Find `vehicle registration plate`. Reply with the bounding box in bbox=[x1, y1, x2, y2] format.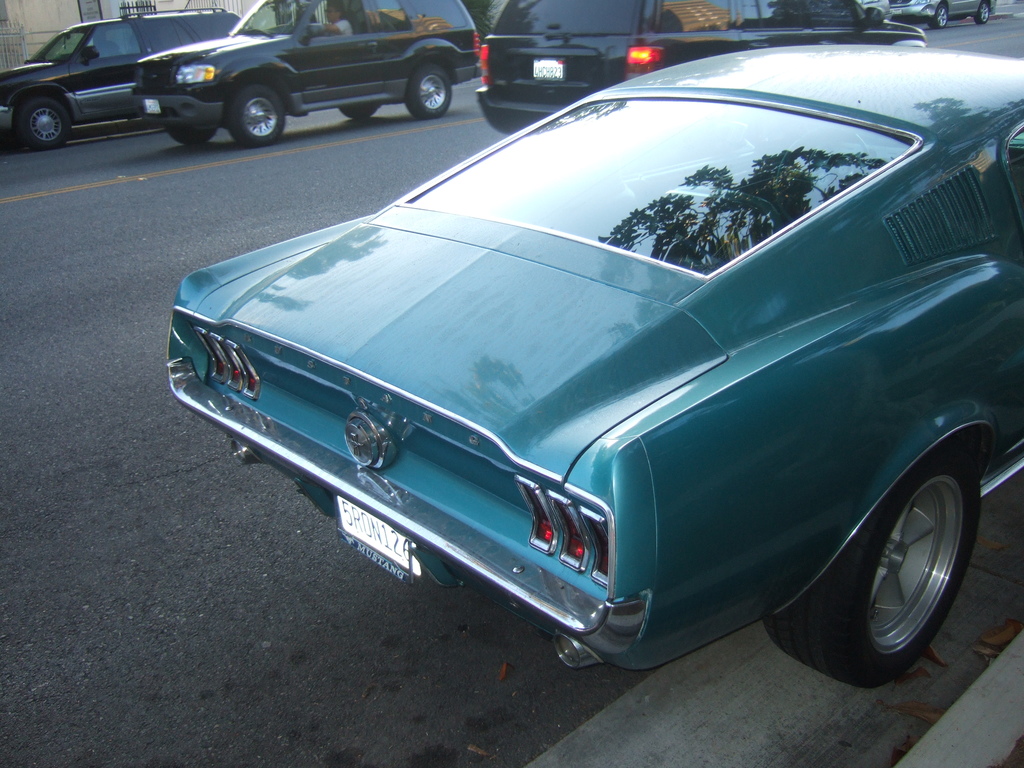
bbox=[334, 497, 419, 583].
